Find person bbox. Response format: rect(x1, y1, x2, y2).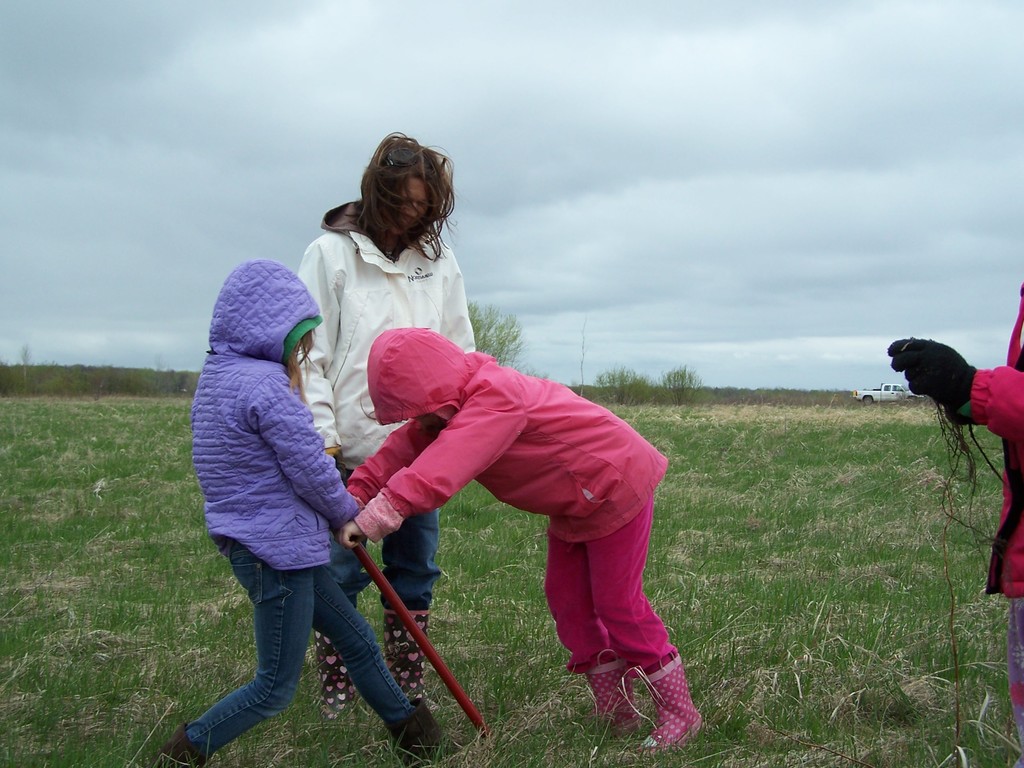
rect(291, 128, 485, 714).
